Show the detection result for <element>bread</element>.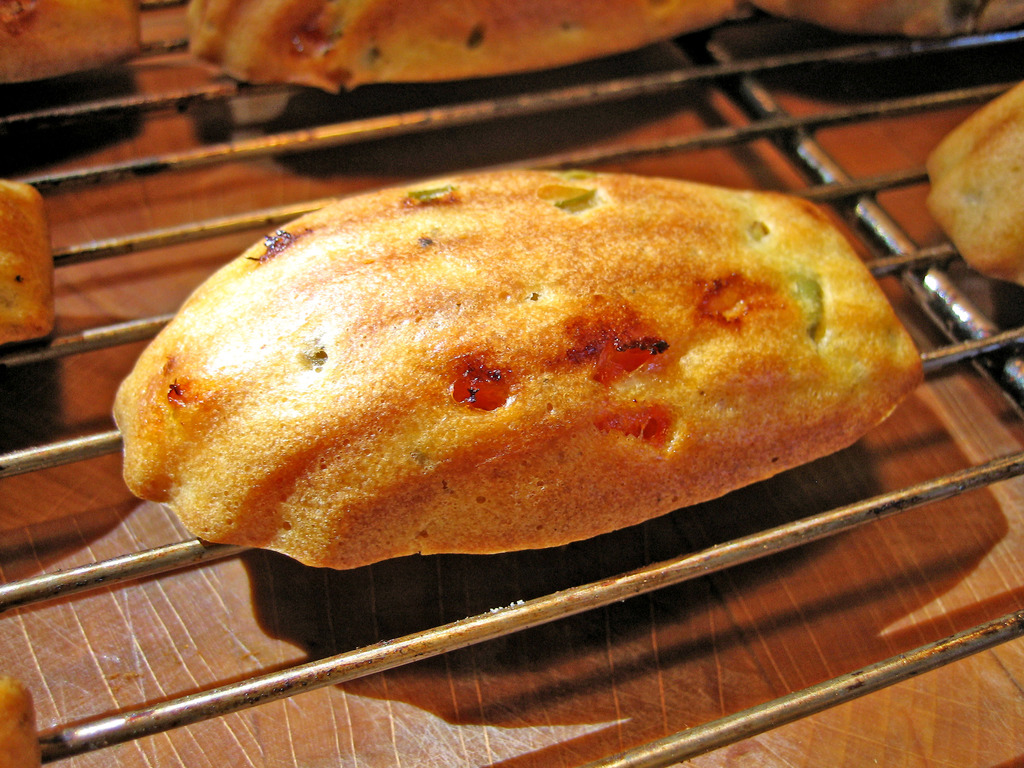
196 0 741 92.
